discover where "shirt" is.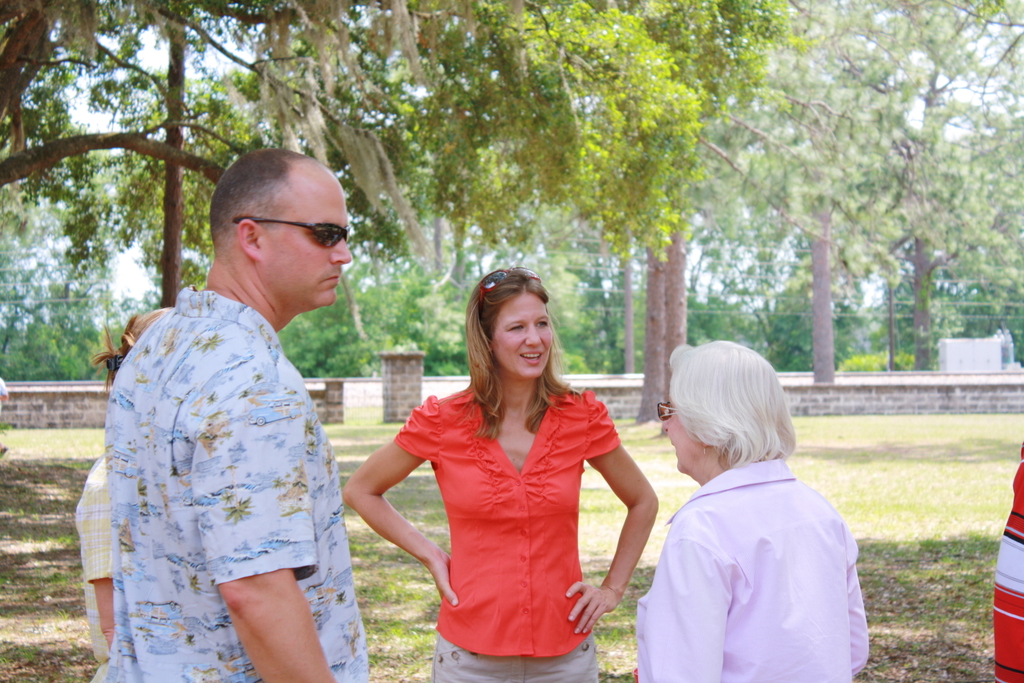
Discovered at locate(628, 425, 867, 669).
